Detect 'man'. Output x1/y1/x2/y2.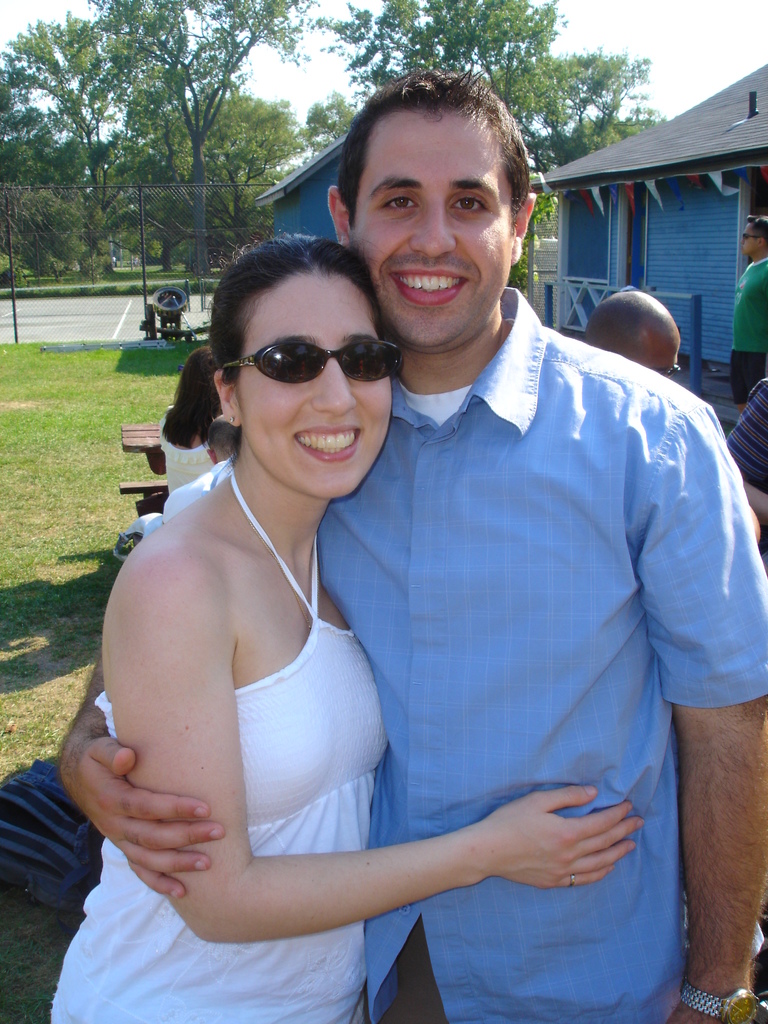
725/205/767/424.
